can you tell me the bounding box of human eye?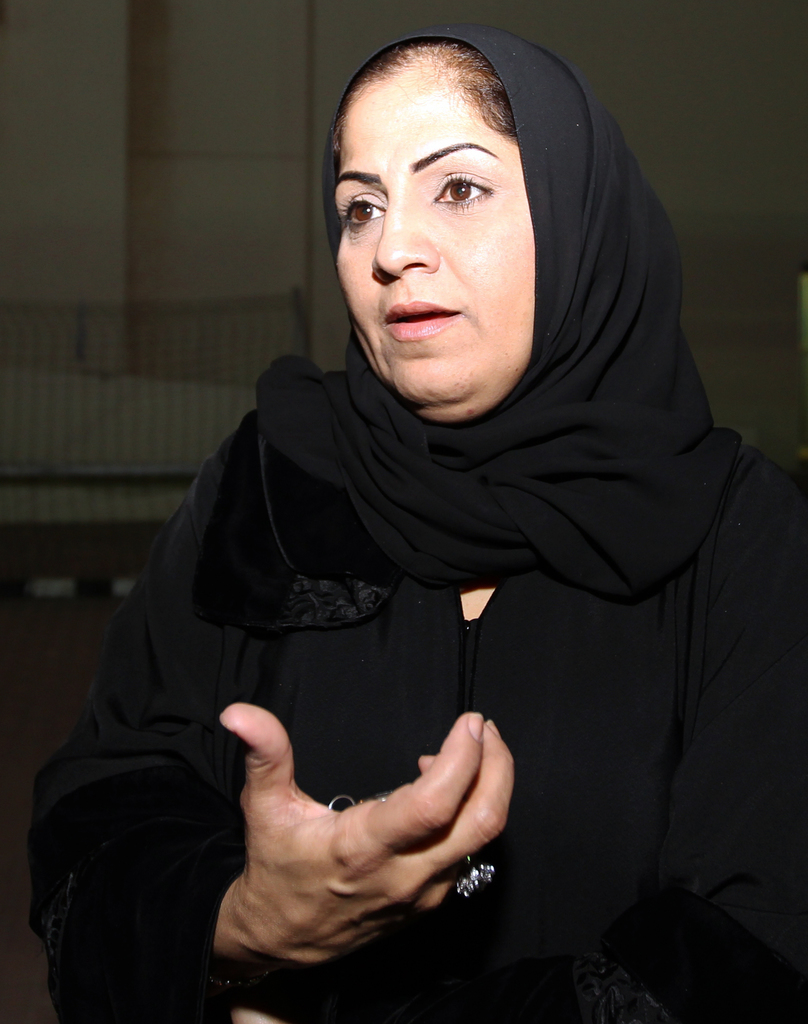
339,189,387,234.
